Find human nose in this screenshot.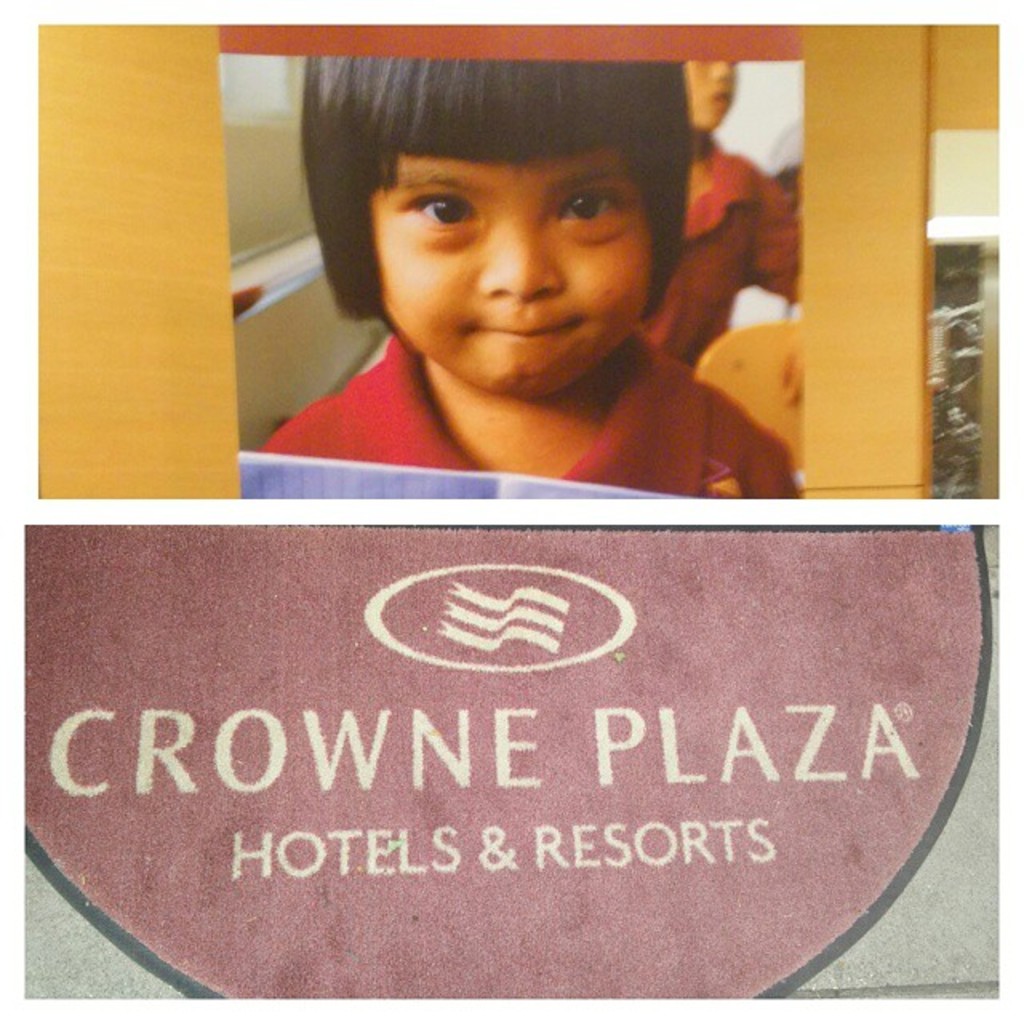
The bounding box for human nose is 710/59/734/80.
